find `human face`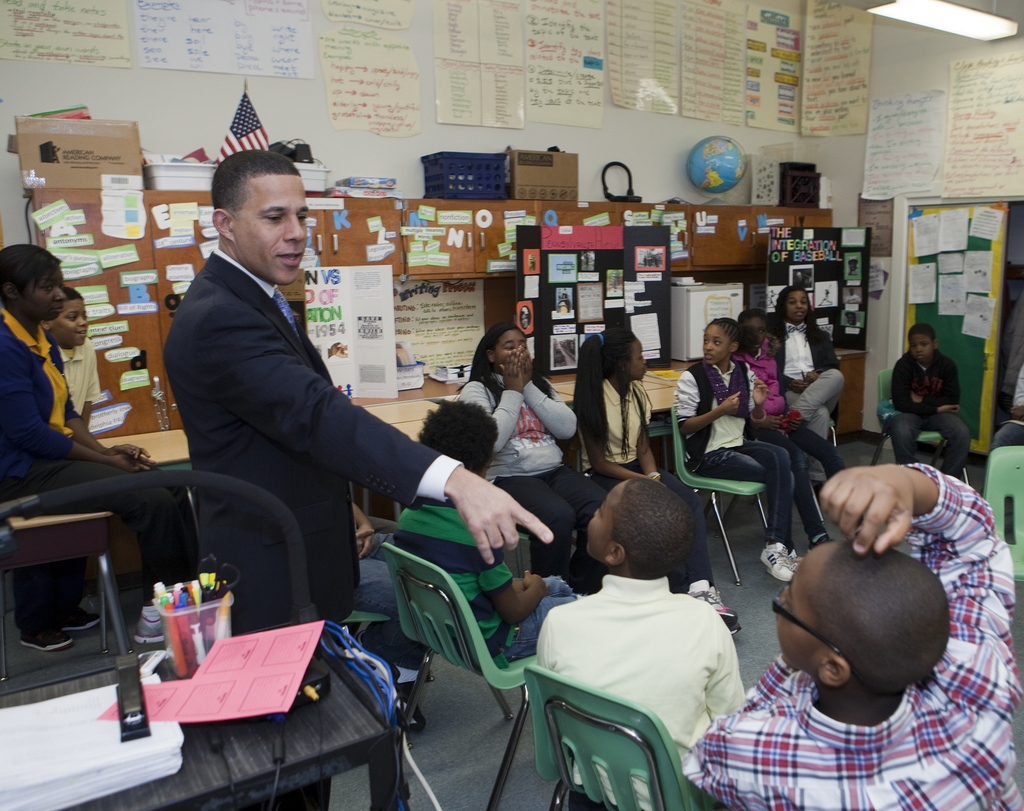
crop(769, 550, 820, 673)
